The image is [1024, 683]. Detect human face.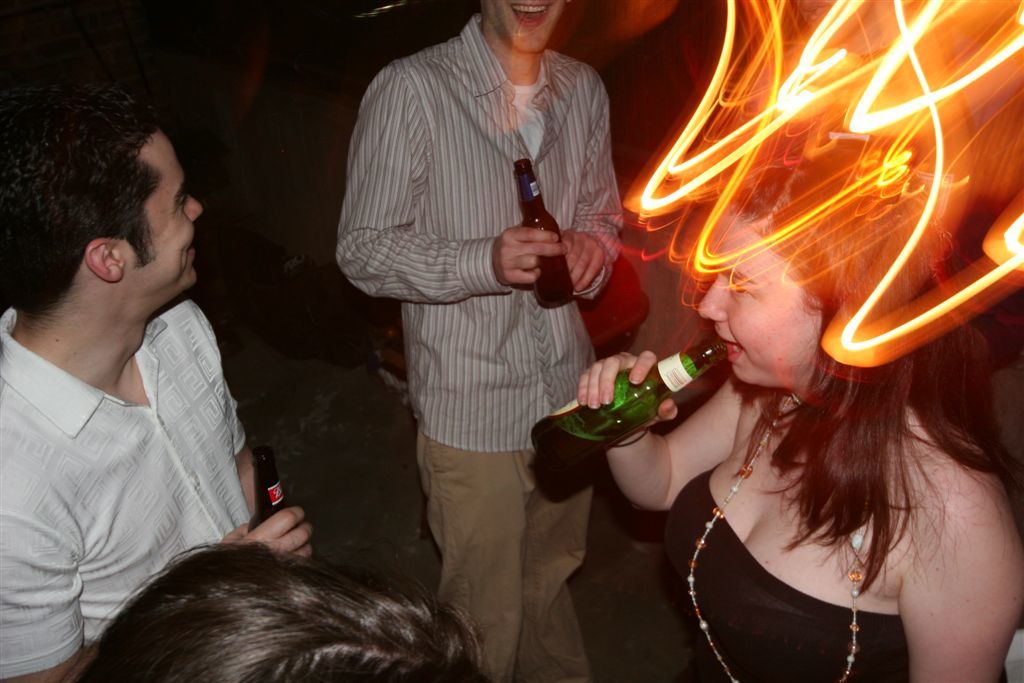
Detection: 485/0/565/54.
